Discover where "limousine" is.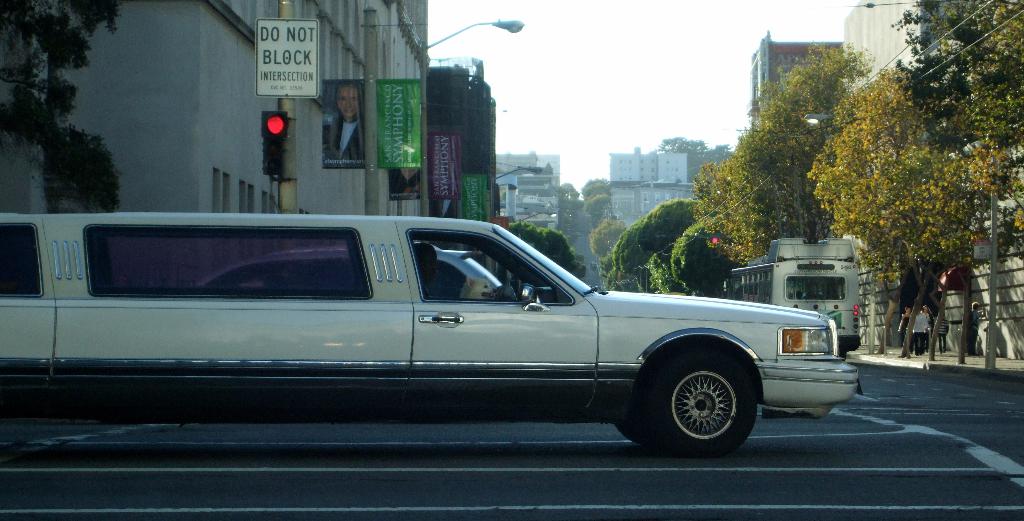
Discovered at detection(0, 214, 858, 461).
